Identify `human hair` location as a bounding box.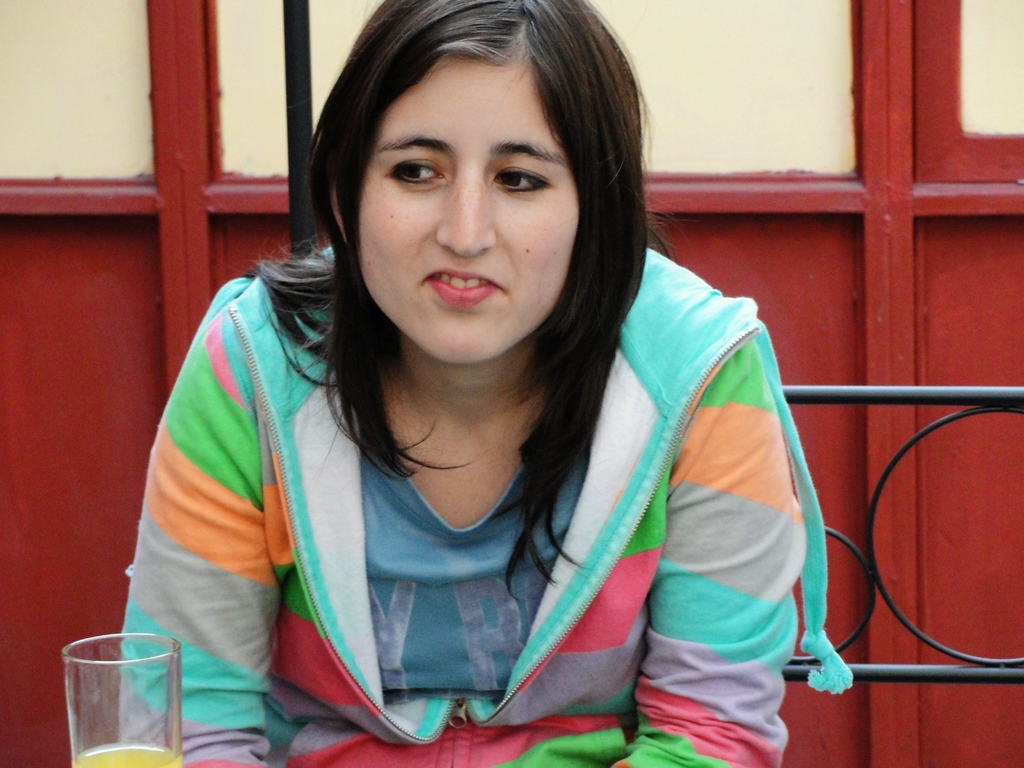
282/0/644/458.
